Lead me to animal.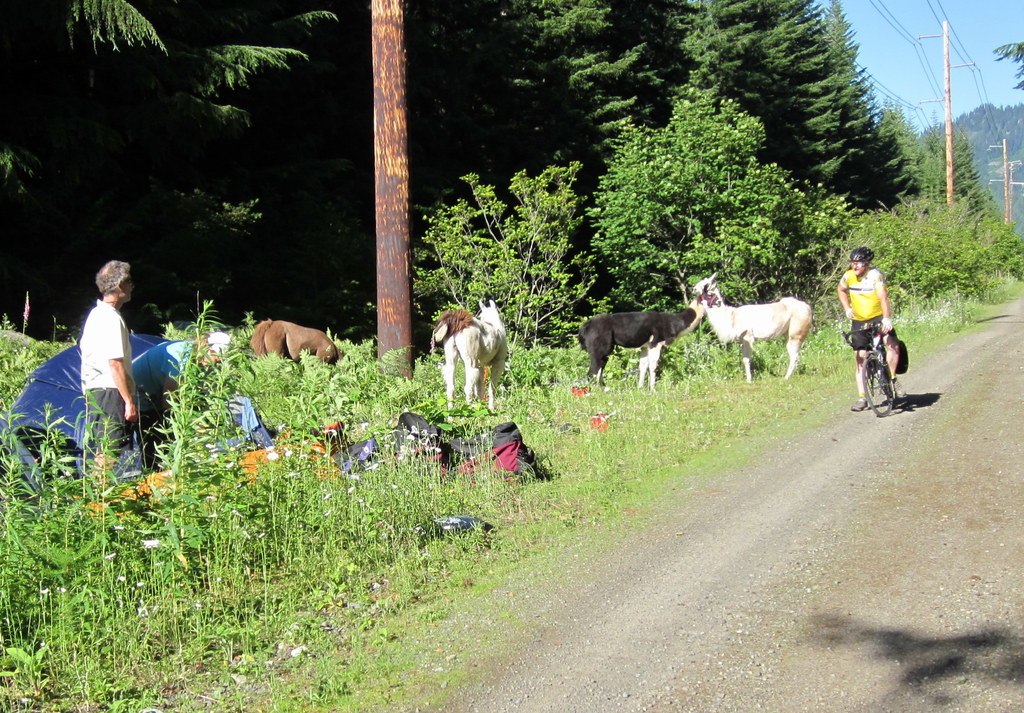
Lead to [x1=578, y1=297, x2=705, y2=389].
